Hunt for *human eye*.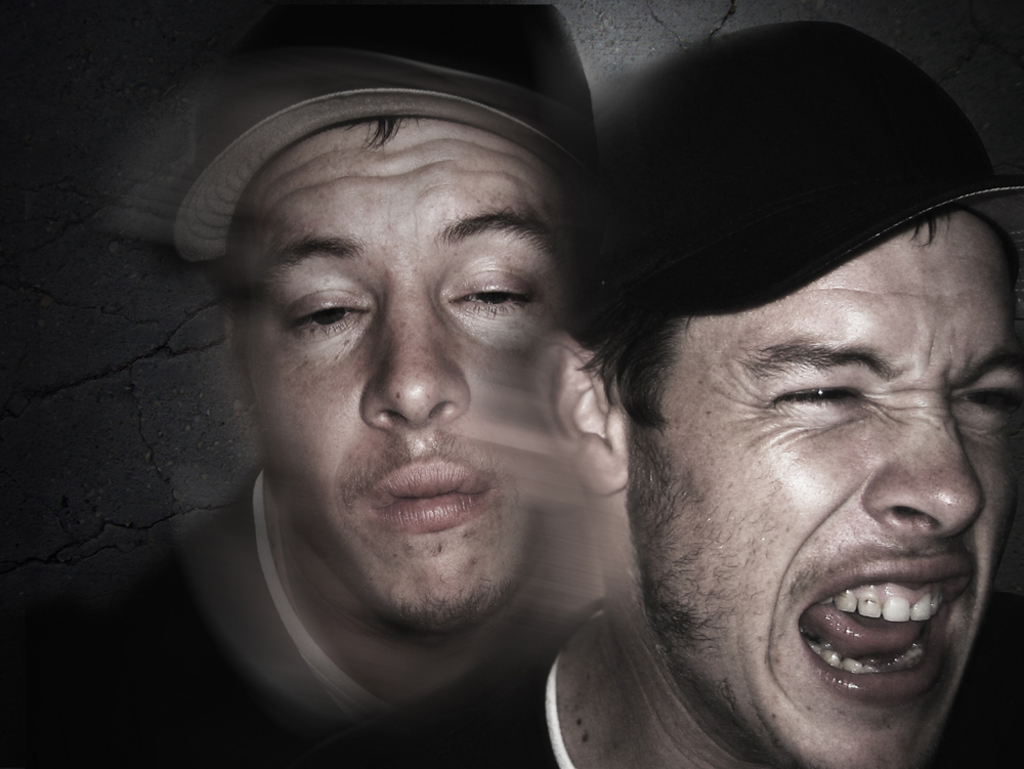
Hunted down at (x1=953, y1=366, x2=1023, y2=424).
